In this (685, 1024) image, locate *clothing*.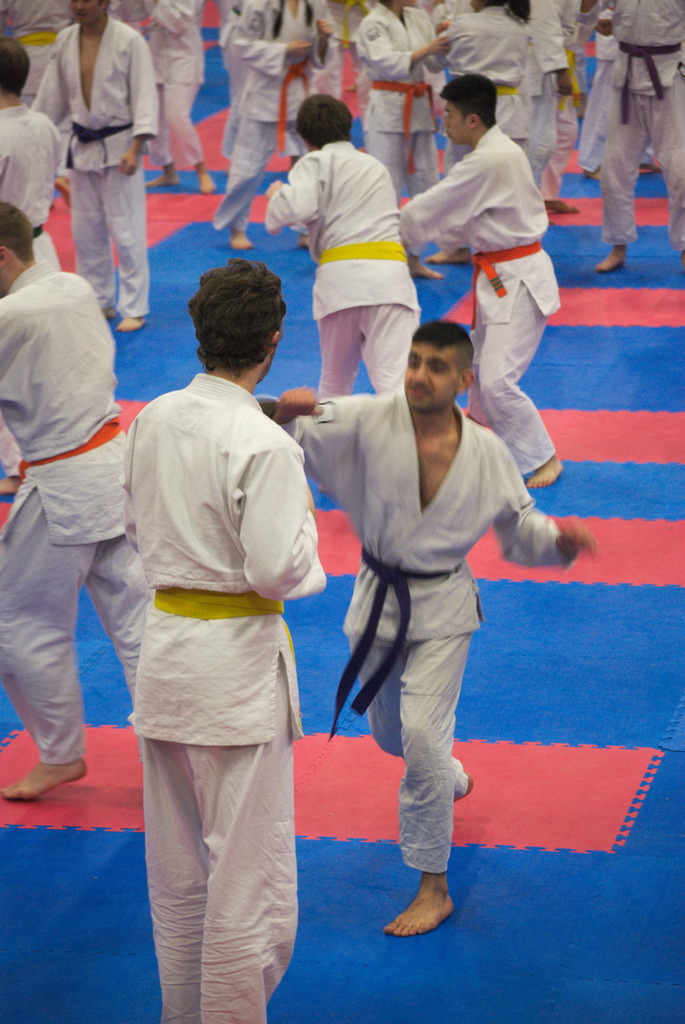
Bounding box: {"left": 0, "top": 104, "right": 70, "bottom": 271}.
